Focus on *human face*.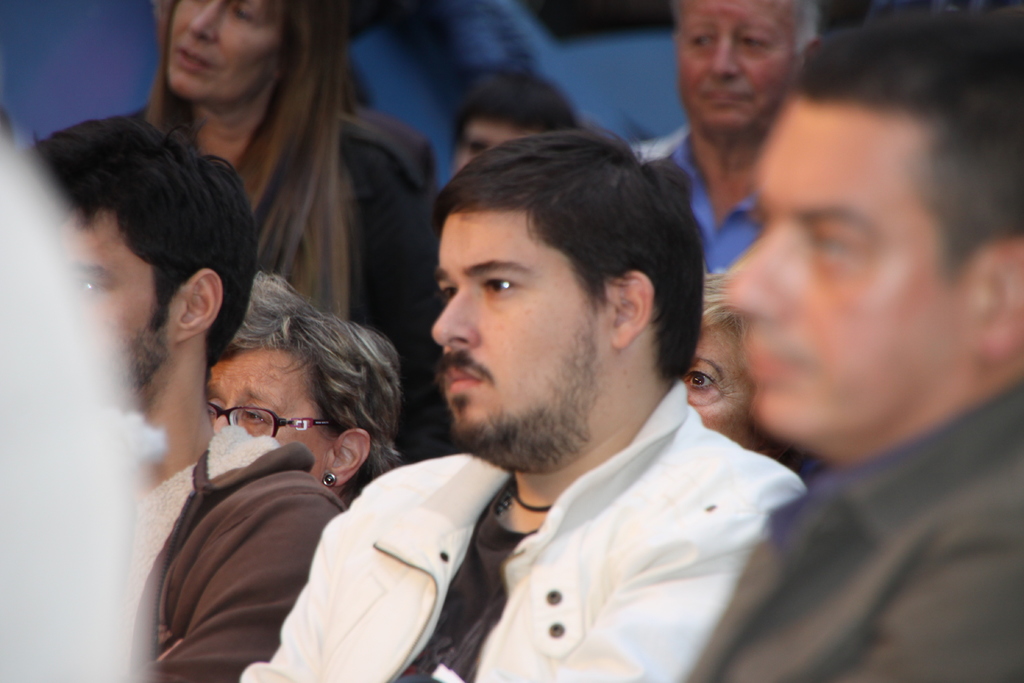
Focused at select_region(63, 213, 175, 388).
